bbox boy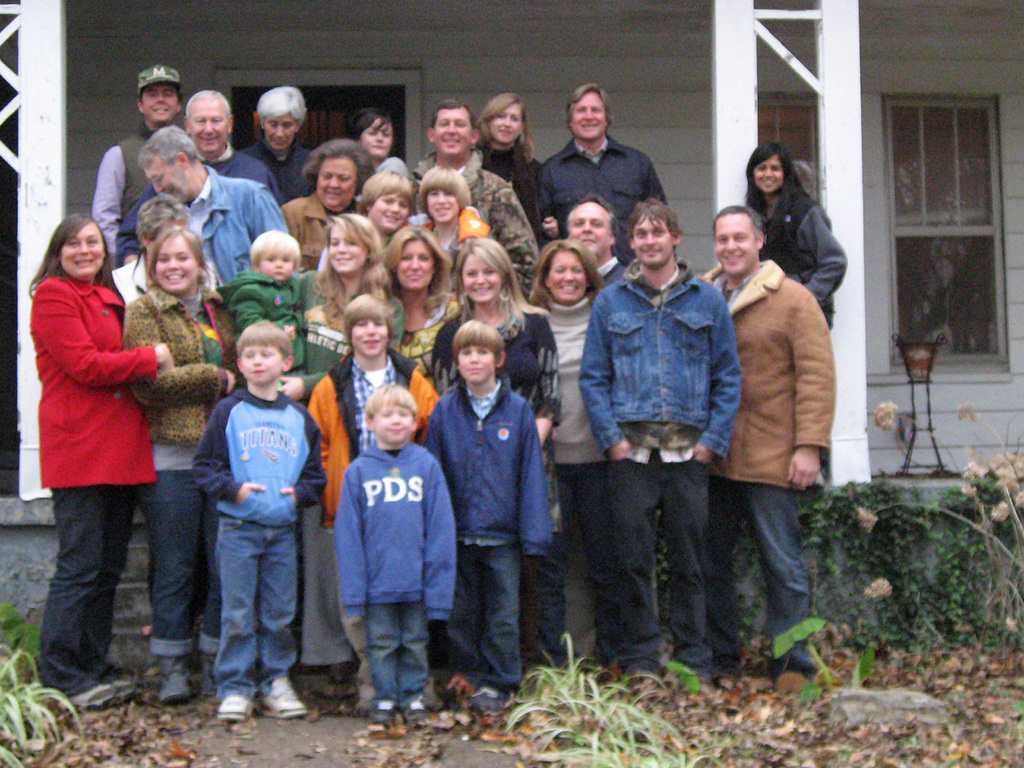
(407, 159, 481, 295)
